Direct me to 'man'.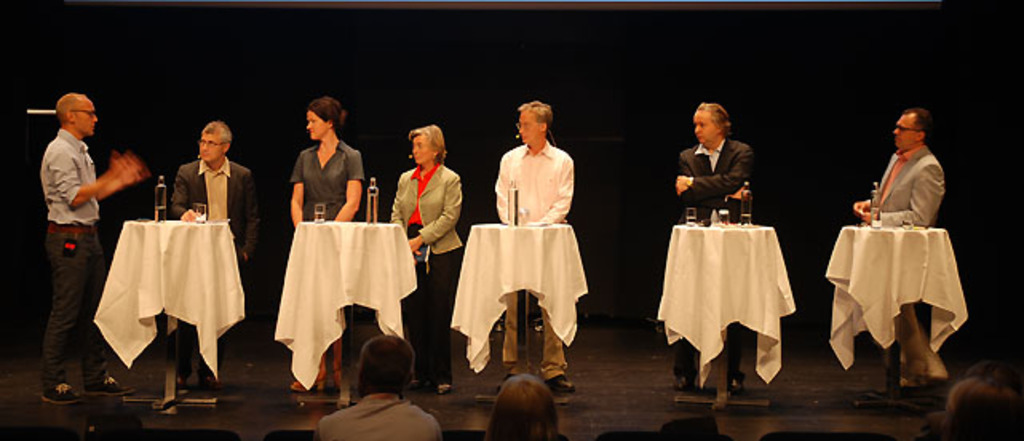
Direction: x1=853 y1=109 x2=944 y2=387.
